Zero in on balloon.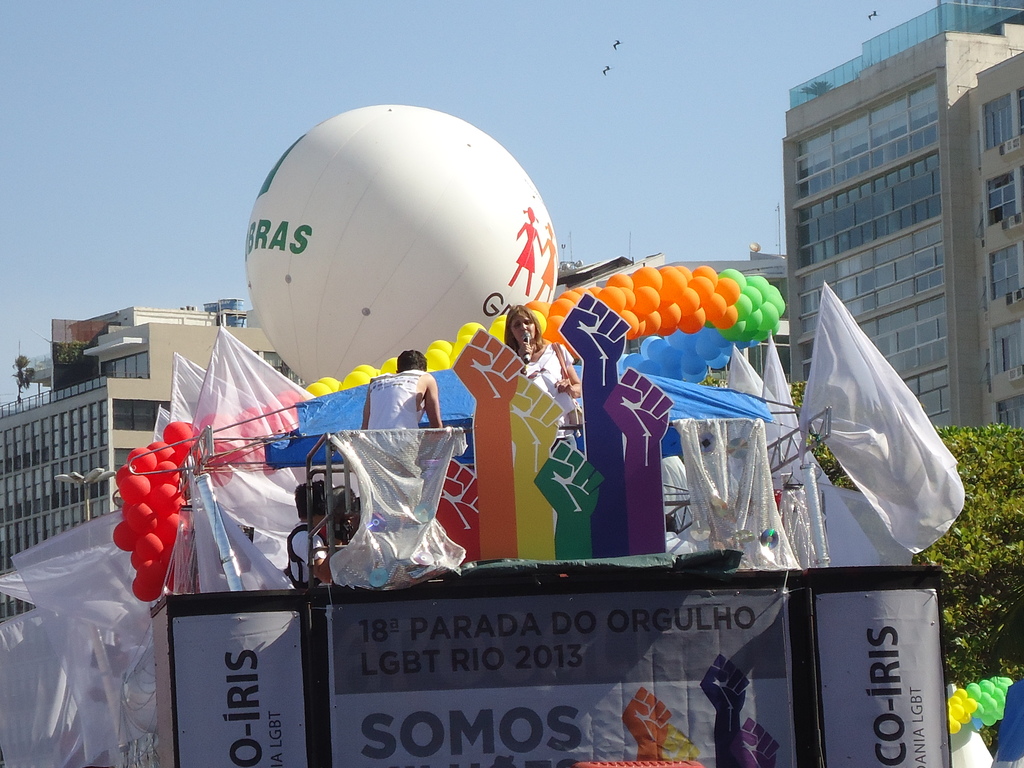
Zeroed in: crop(589, 285, 607, 304).
